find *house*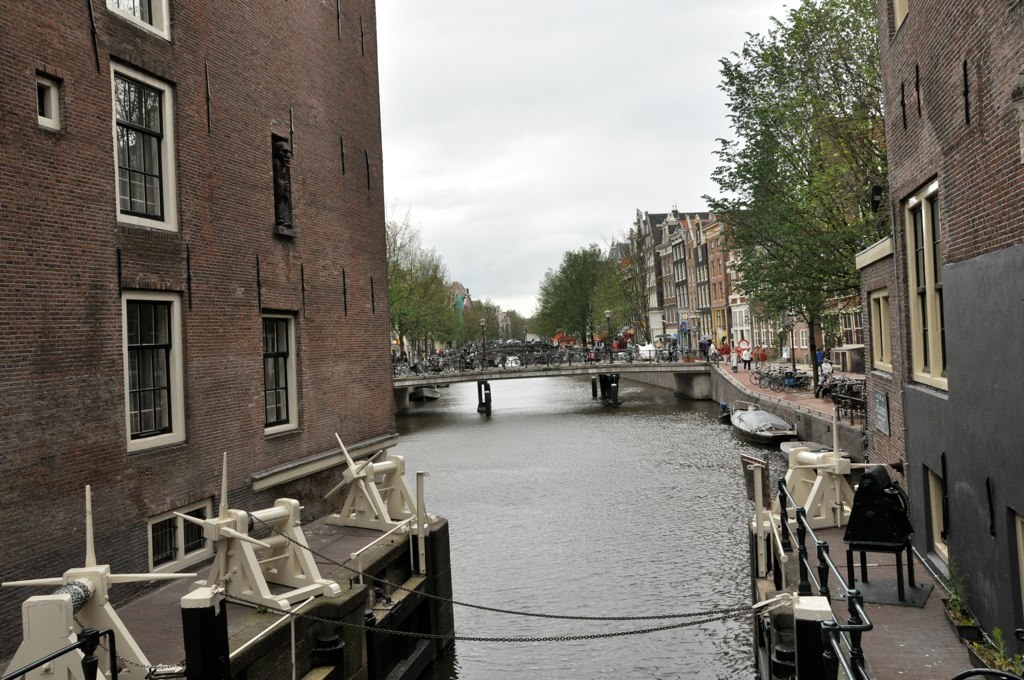
bbox=(701, 208, 755, 351)
